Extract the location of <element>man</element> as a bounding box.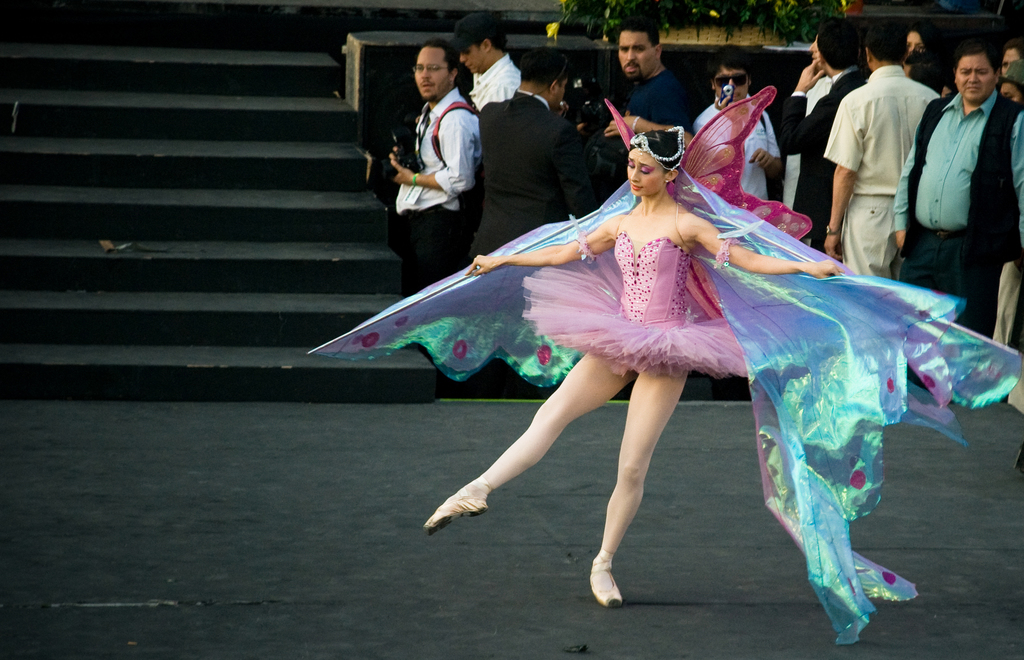
(476, 45, 594, 258).
